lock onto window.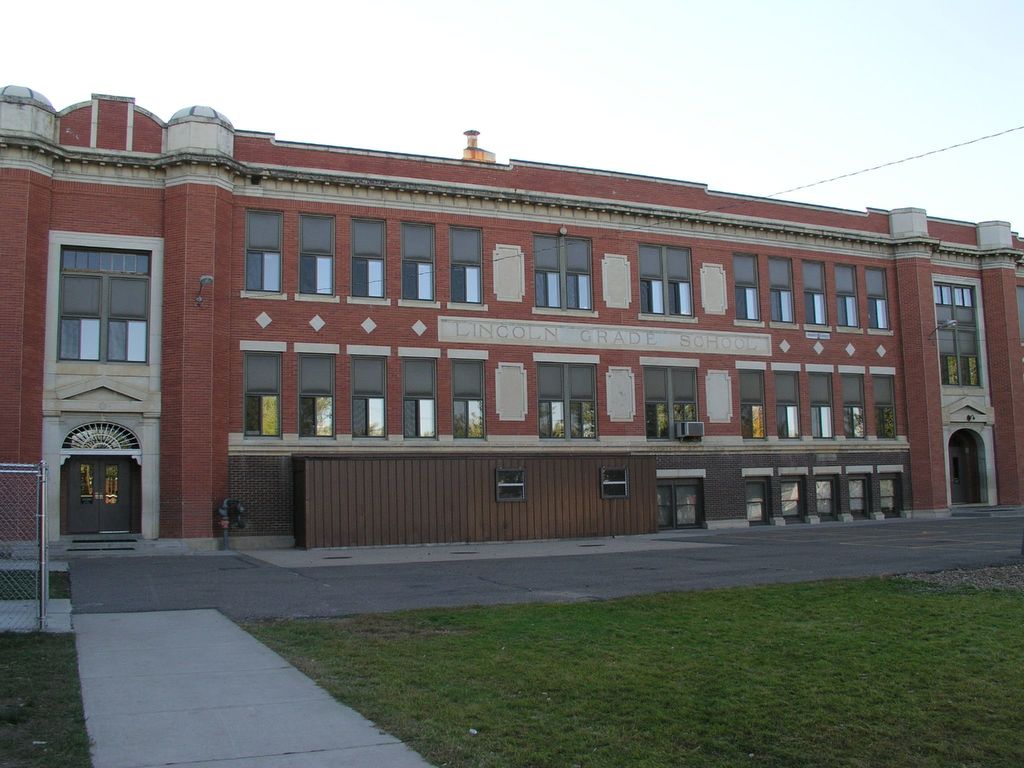
Locked: {"x1": 847, "y1": 479, "x2": 865, "y2": 516}.
